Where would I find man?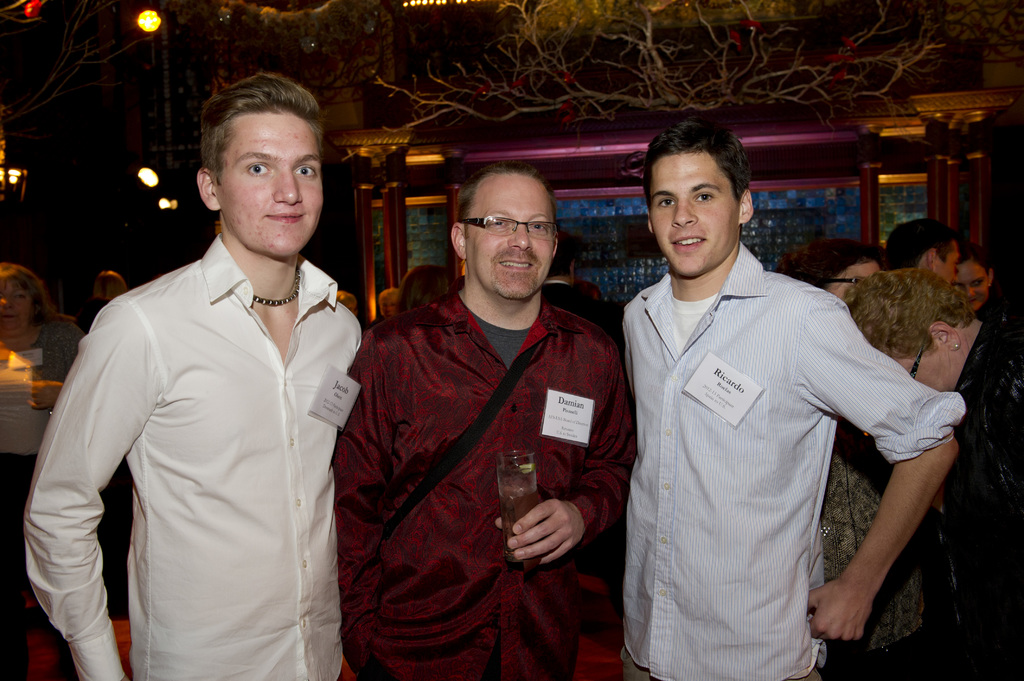
At [left=36, top=54, right=390, bottom=680].
